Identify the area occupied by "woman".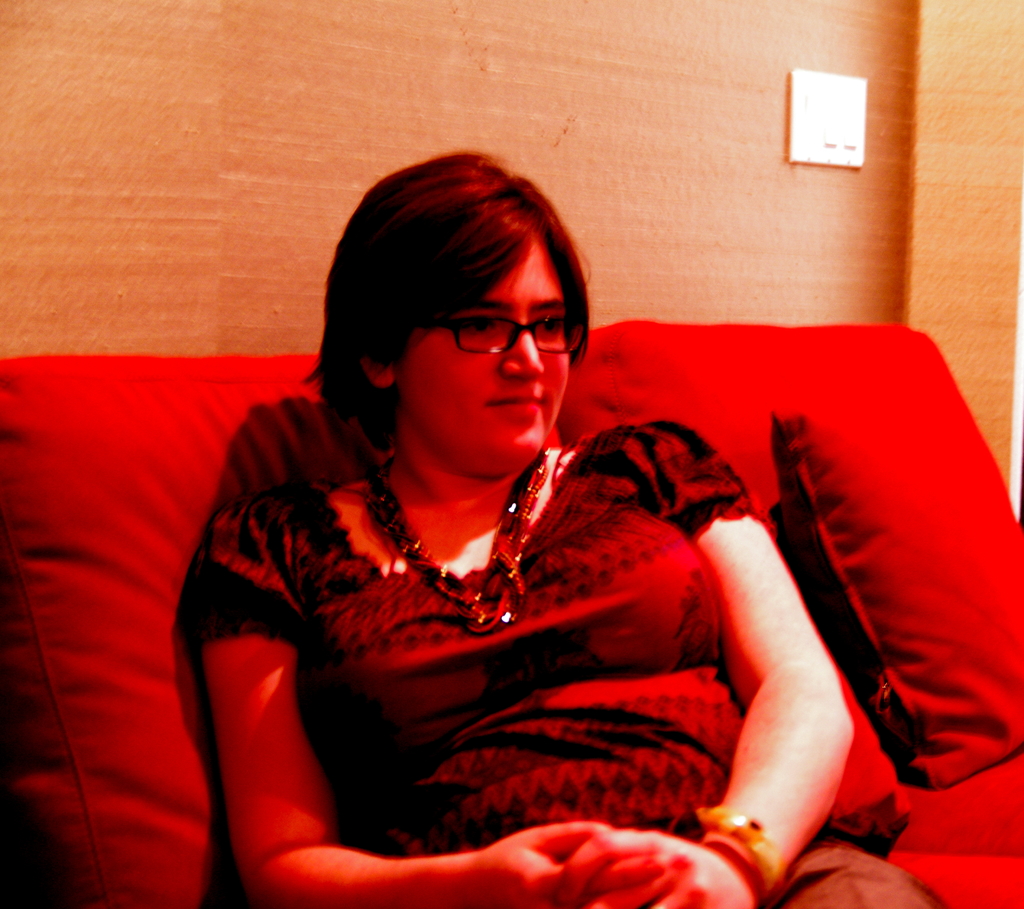
Area: crop(182, 163, 840, 902).
